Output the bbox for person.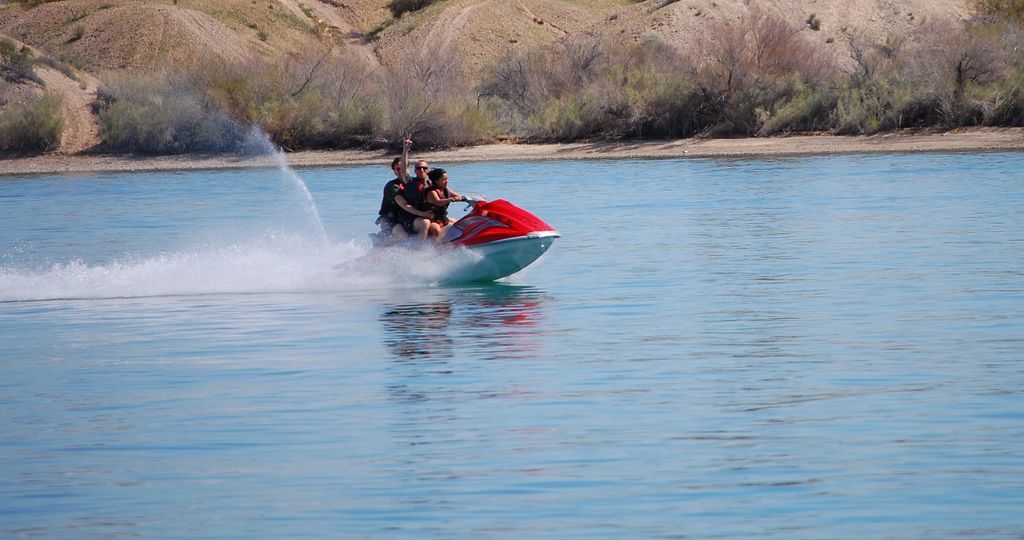
detection(375, 154, 439, 244).
